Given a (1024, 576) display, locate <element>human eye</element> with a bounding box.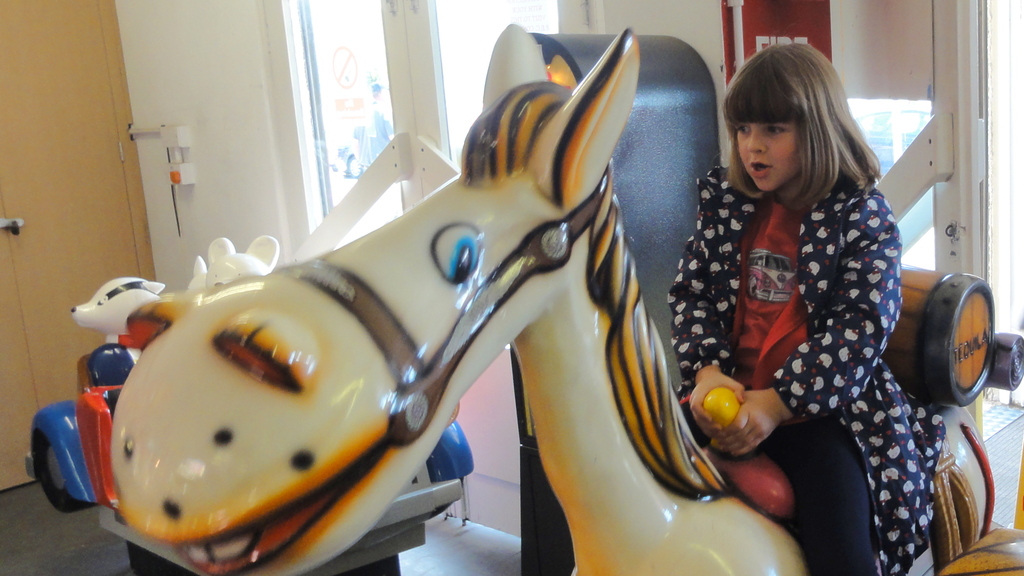
Located: region(732, 122, 751, 138).
